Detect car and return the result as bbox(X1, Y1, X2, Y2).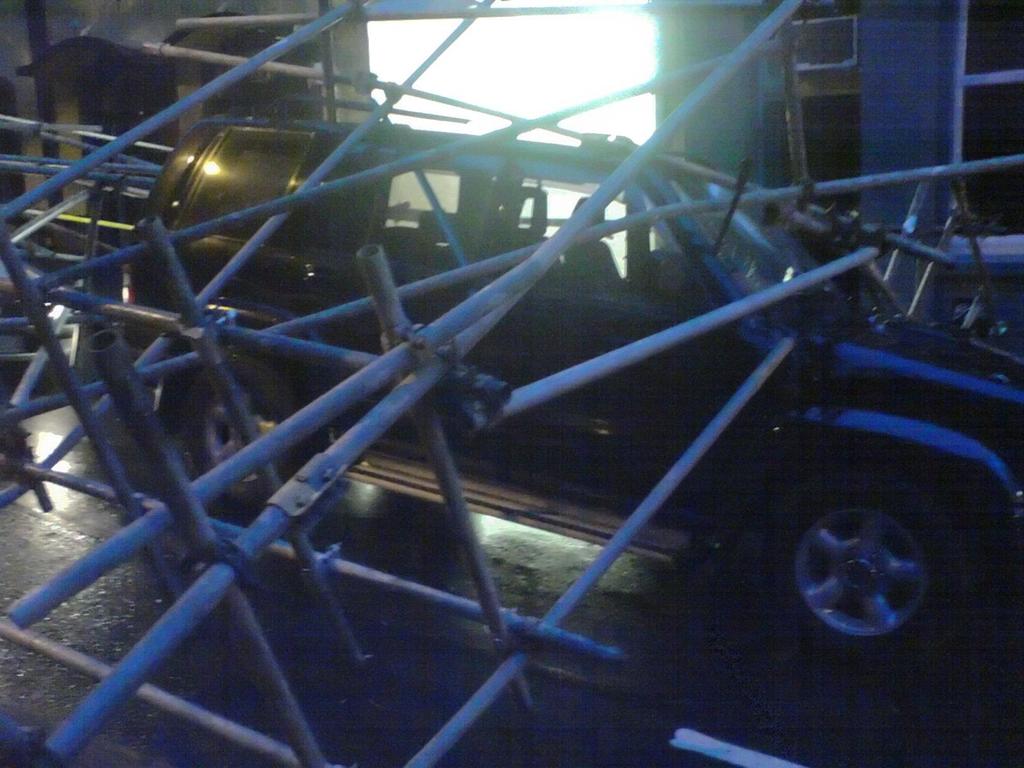
bbox(120, 118, 1023, 668).
